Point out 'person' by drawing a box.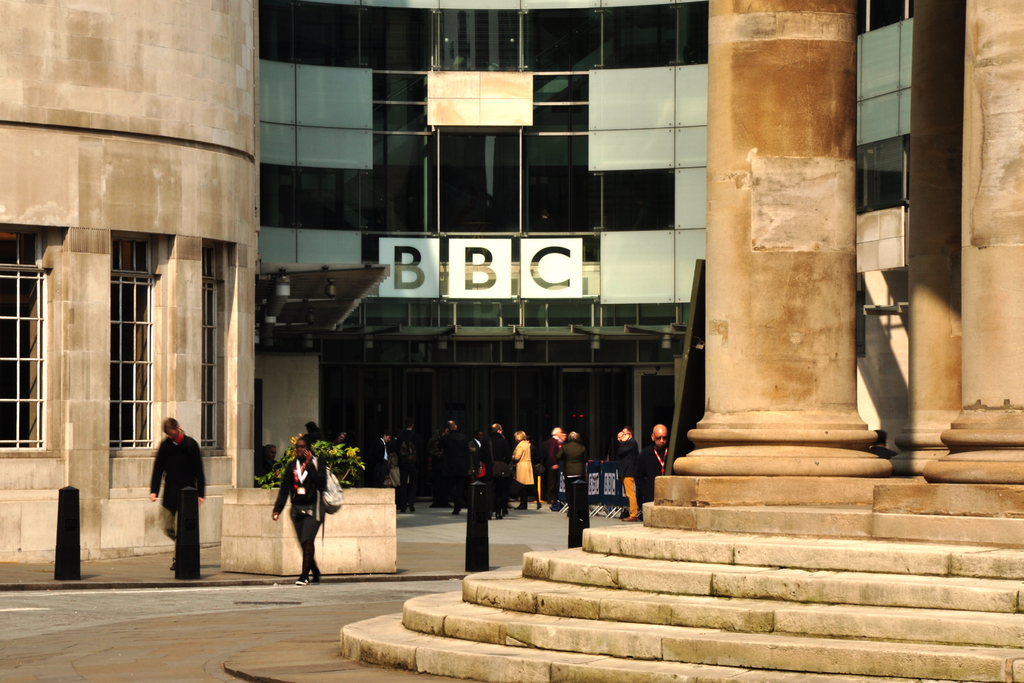
bbox(615, 425, 640, 520).
